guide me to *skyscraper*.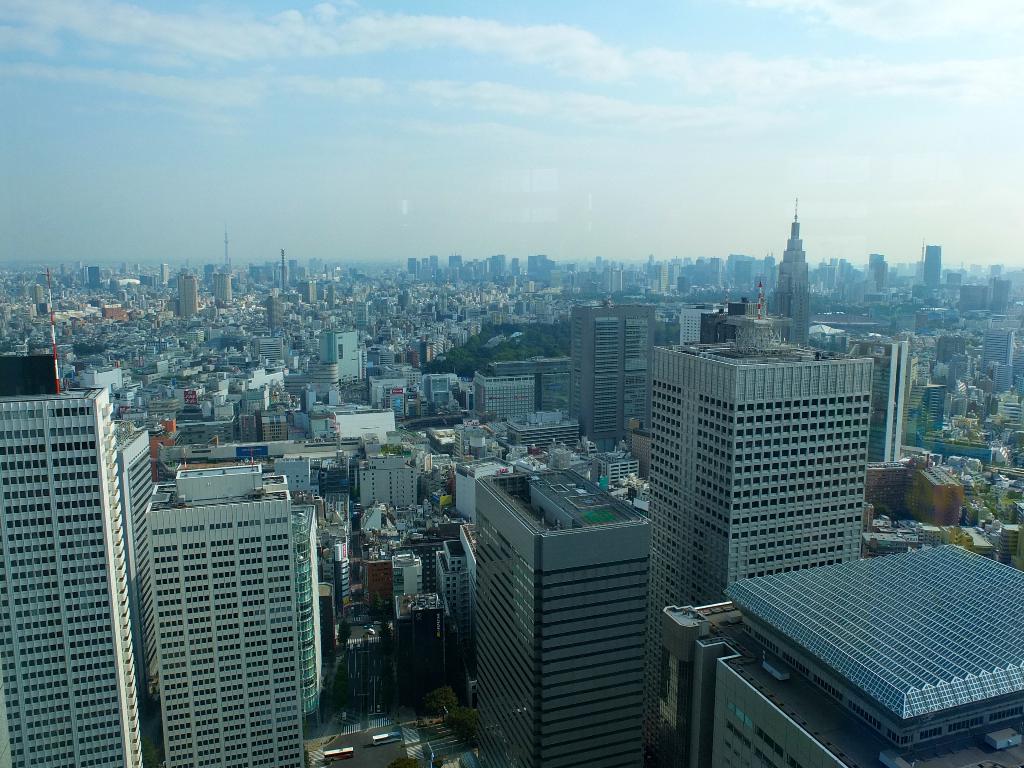
Guidance: 467/449/657/767.
